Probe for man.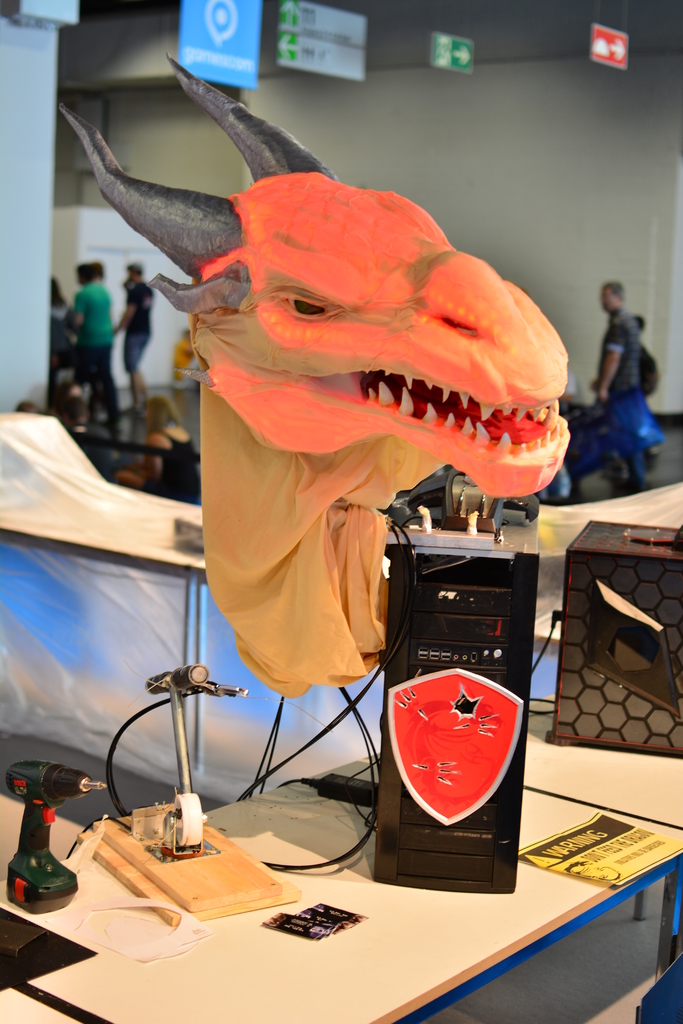
Probe result: 593 282 641 492.
